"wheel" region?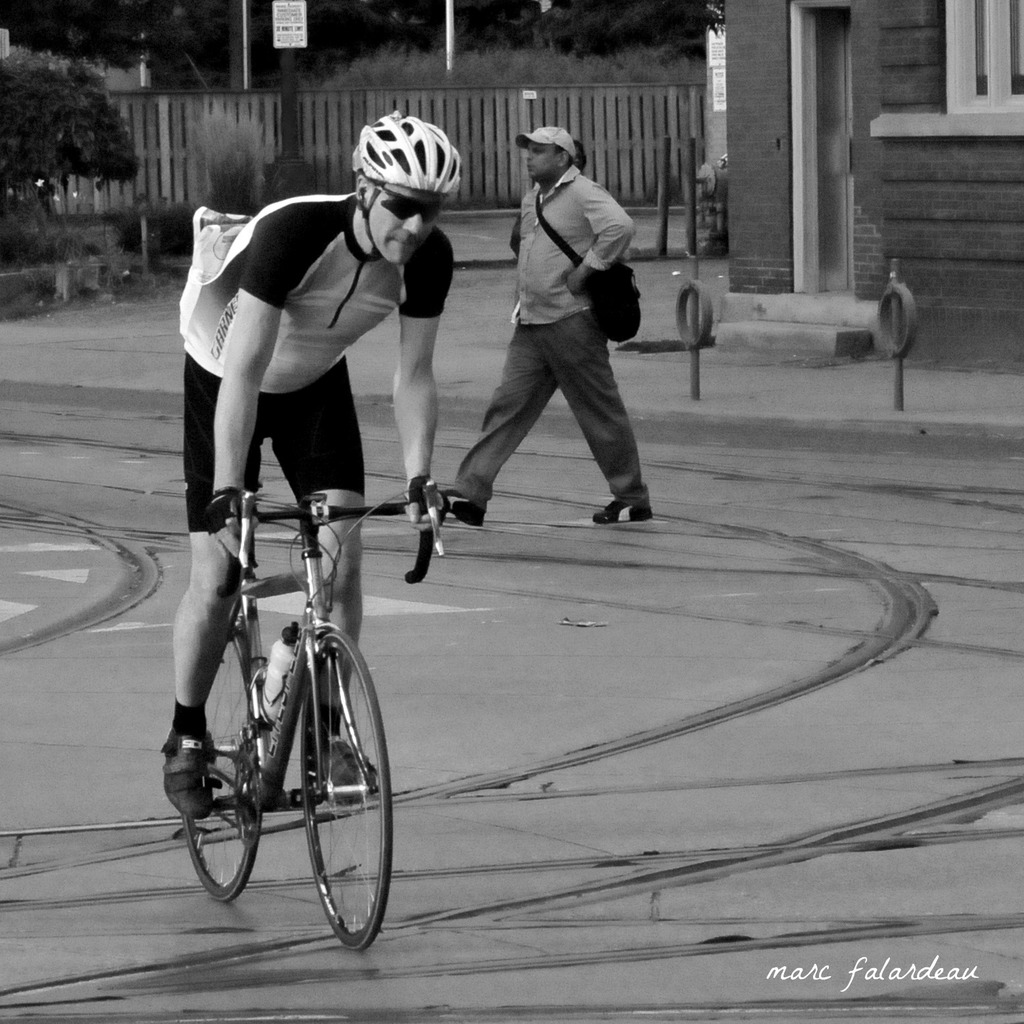
182, 618, 263, 904
